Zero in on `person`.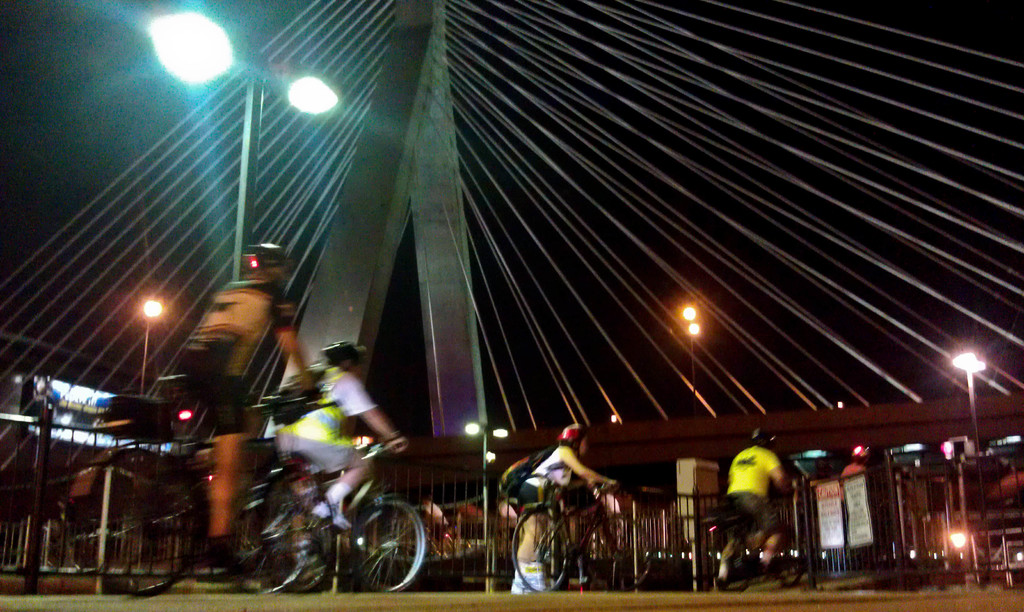
Zeroed in: [258, 319, 408, 546].
